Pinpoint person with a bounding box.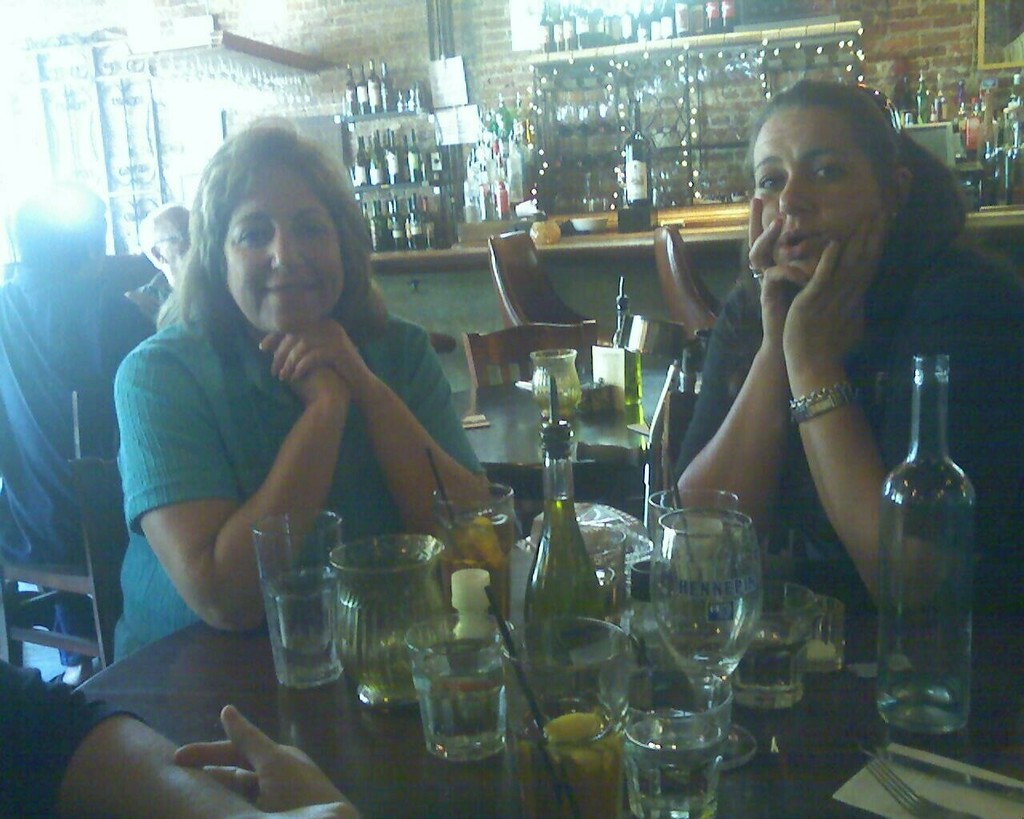
(670, 80, 1023, 617).
